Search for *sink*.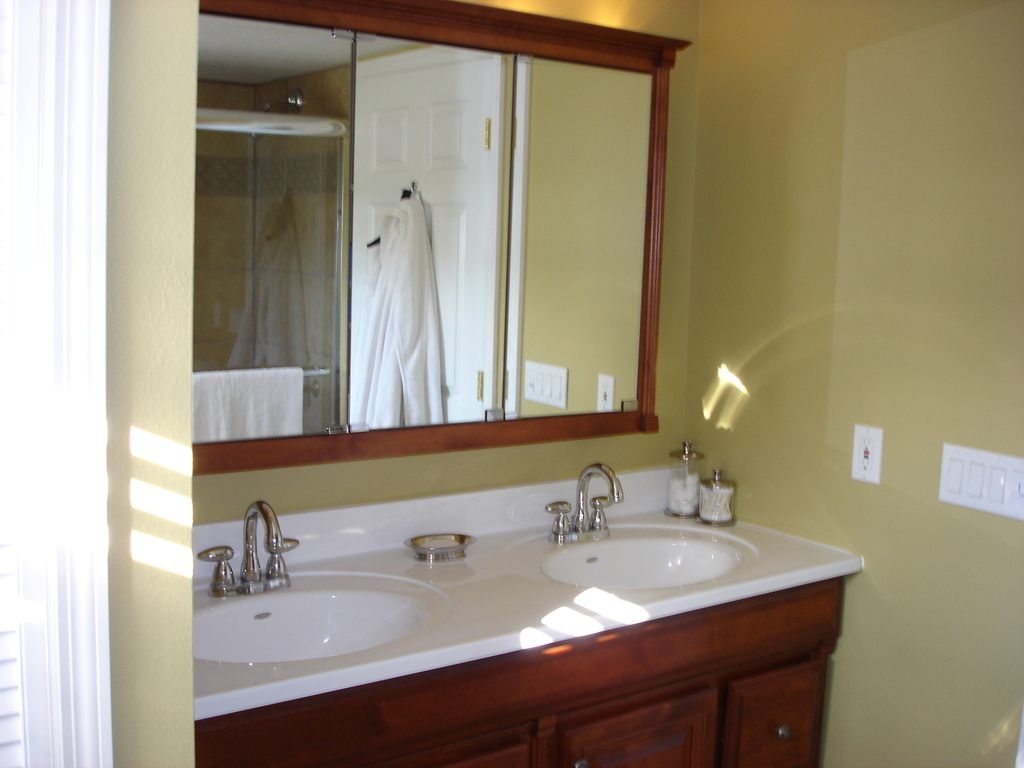
Found at bbox(194, 499, 428, 665).
